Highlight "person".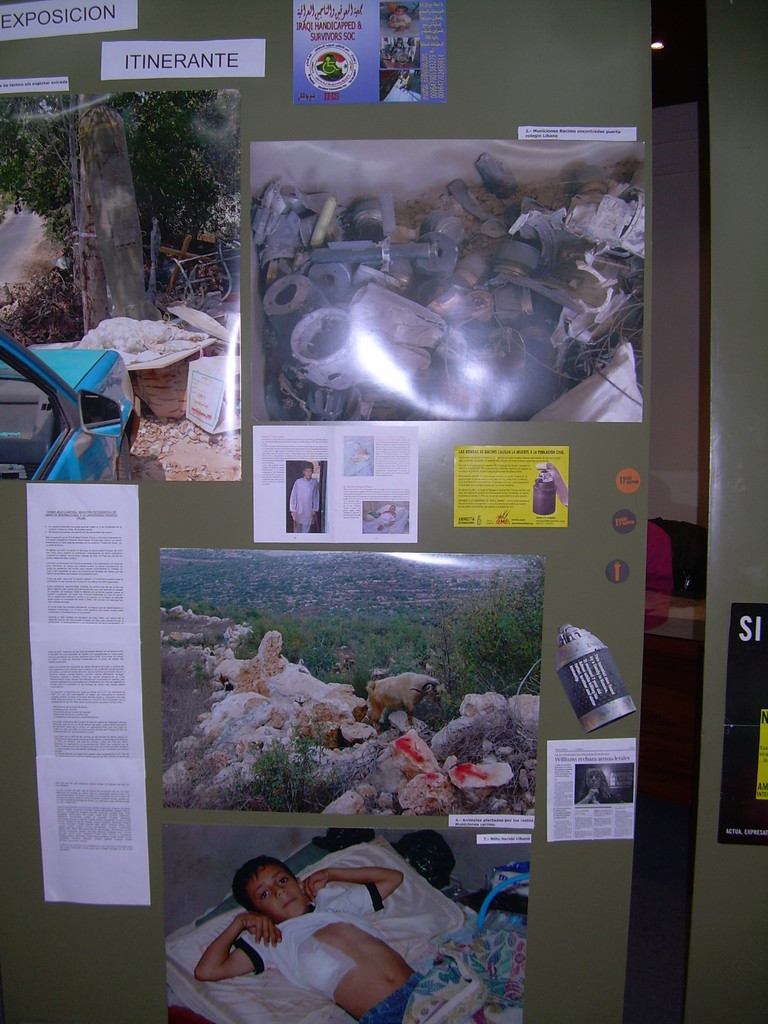
Highlighted region: pyautogui.locateOnScreen(387, 6, 412, 34).
